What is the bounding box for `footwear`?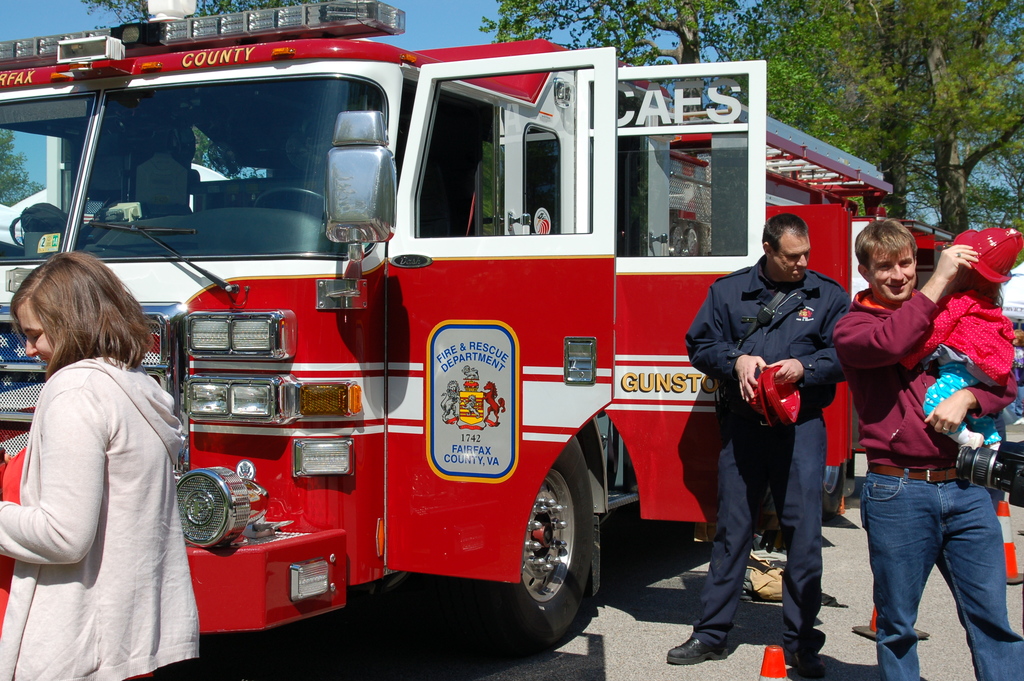
region(664, 639, 727, 664).
